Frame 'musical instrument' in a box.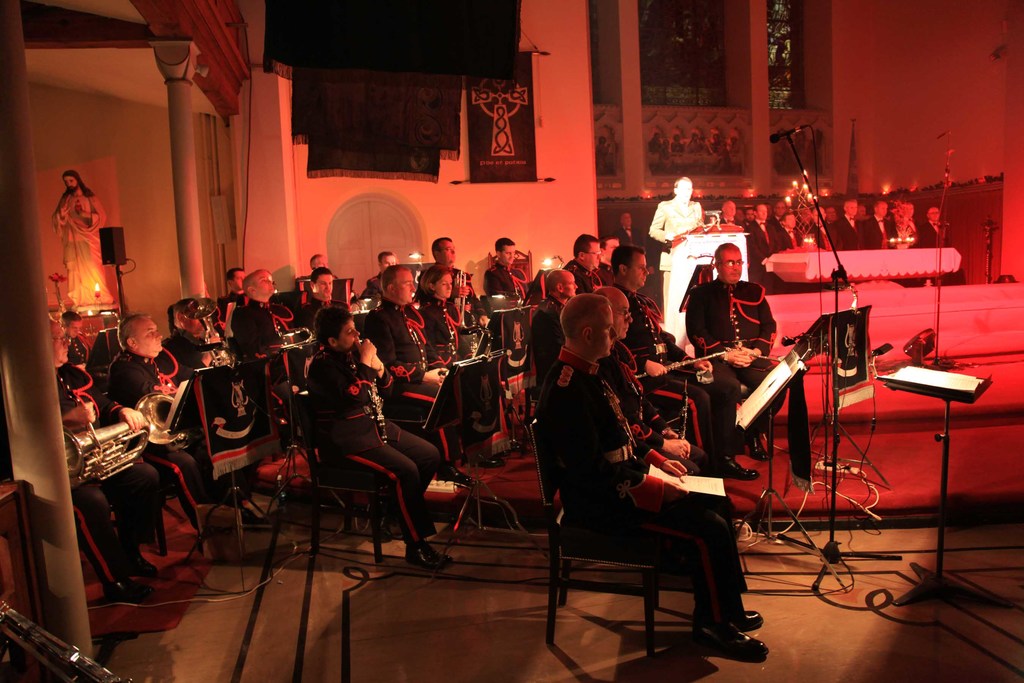
box=[455, 260, 480, 332].
